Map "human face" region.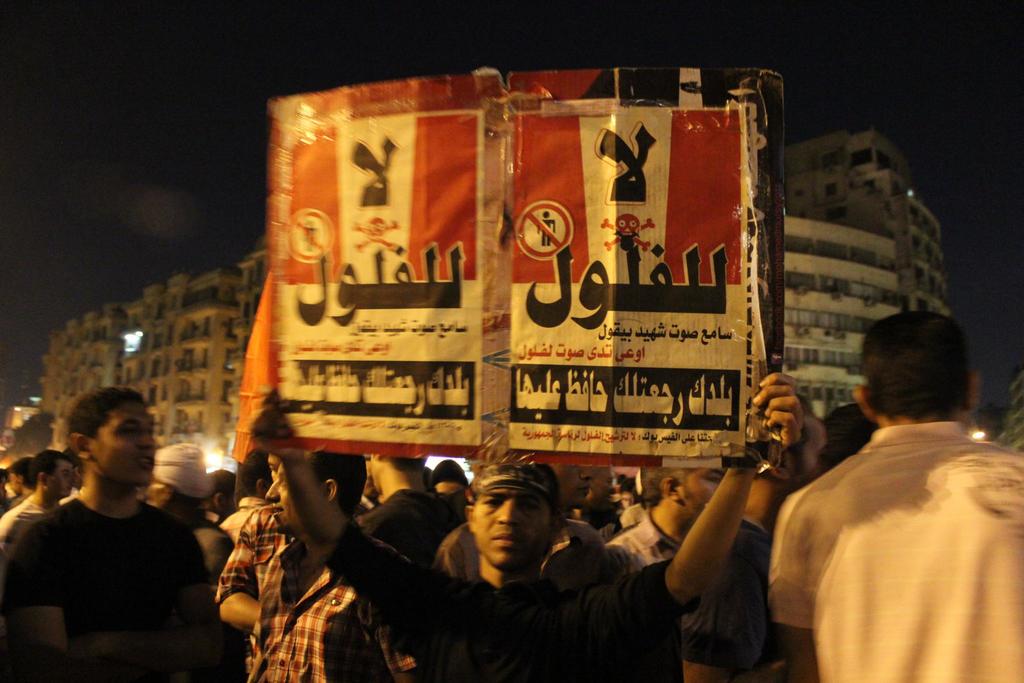
Mapped to [x1=474, y1=488, x2=548, y2=575].
